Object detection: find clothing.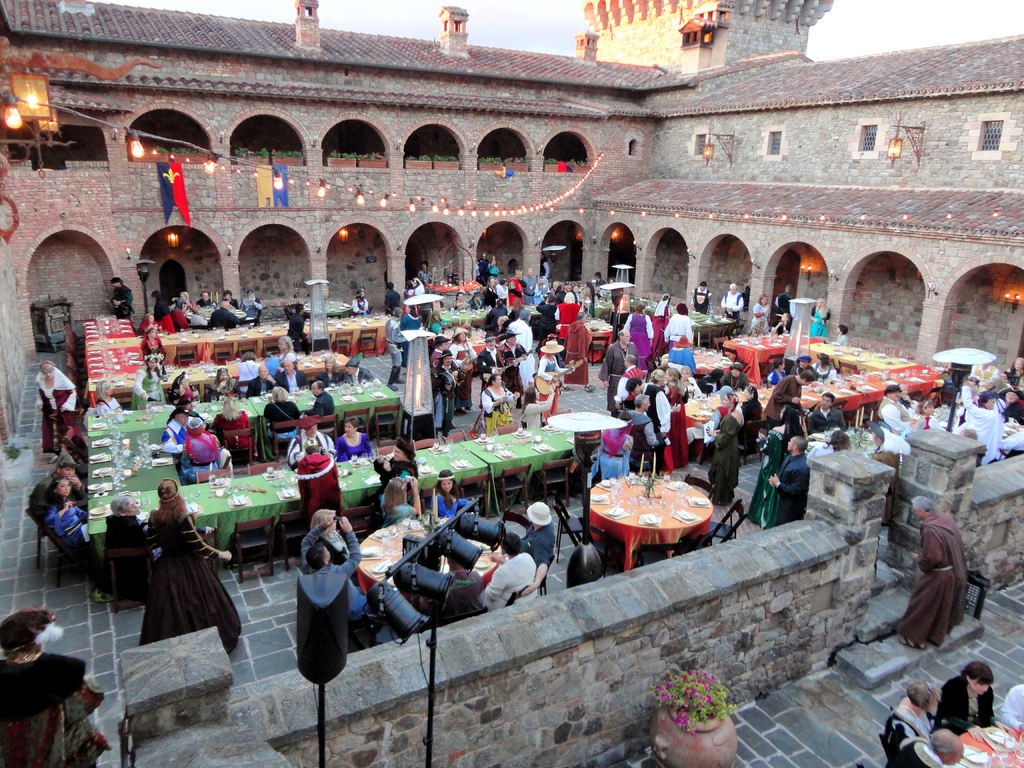
BBox(591, 427, 631, 475).
